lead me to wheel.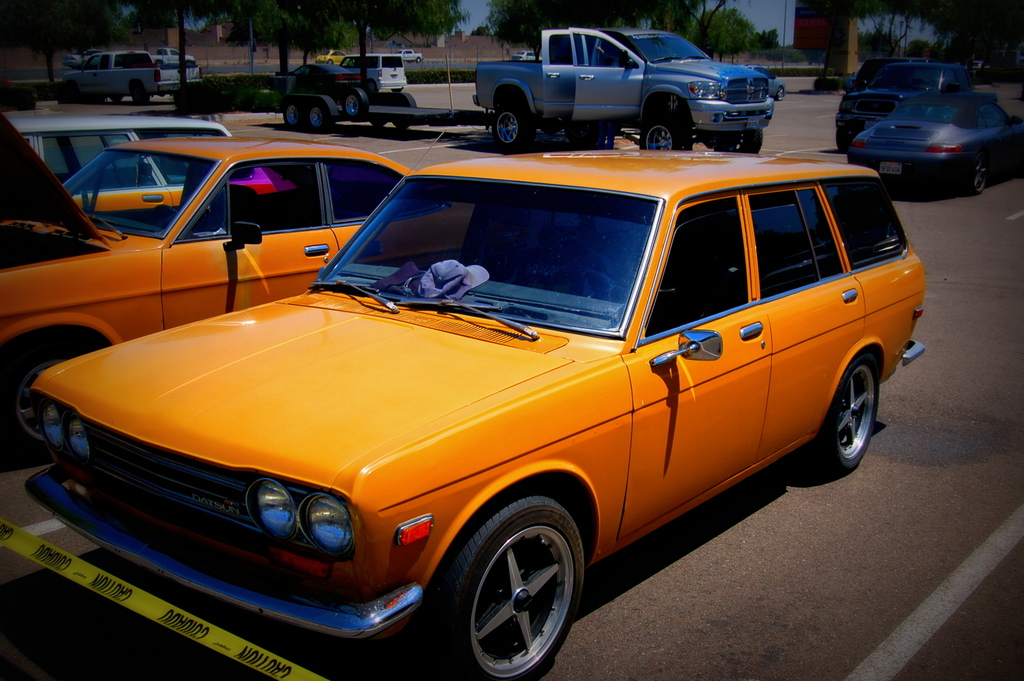
Lead to (x1=643, y1=109, x2=687, y2=157).
